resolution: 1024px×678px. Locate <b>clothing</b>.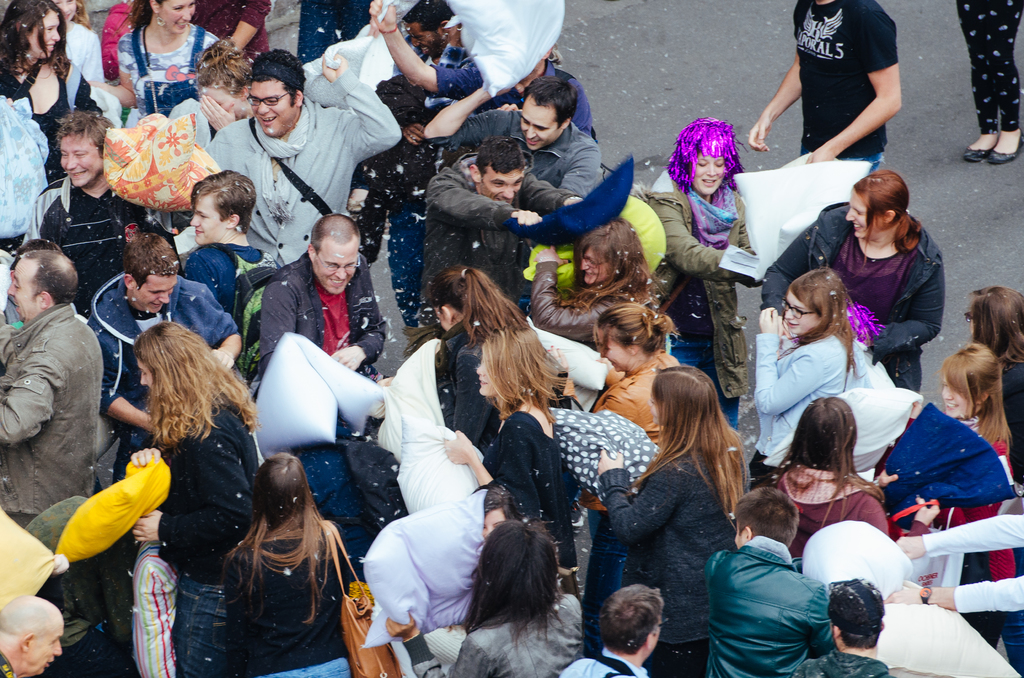
x1=433 y1=310 x2=504 y2=456.
